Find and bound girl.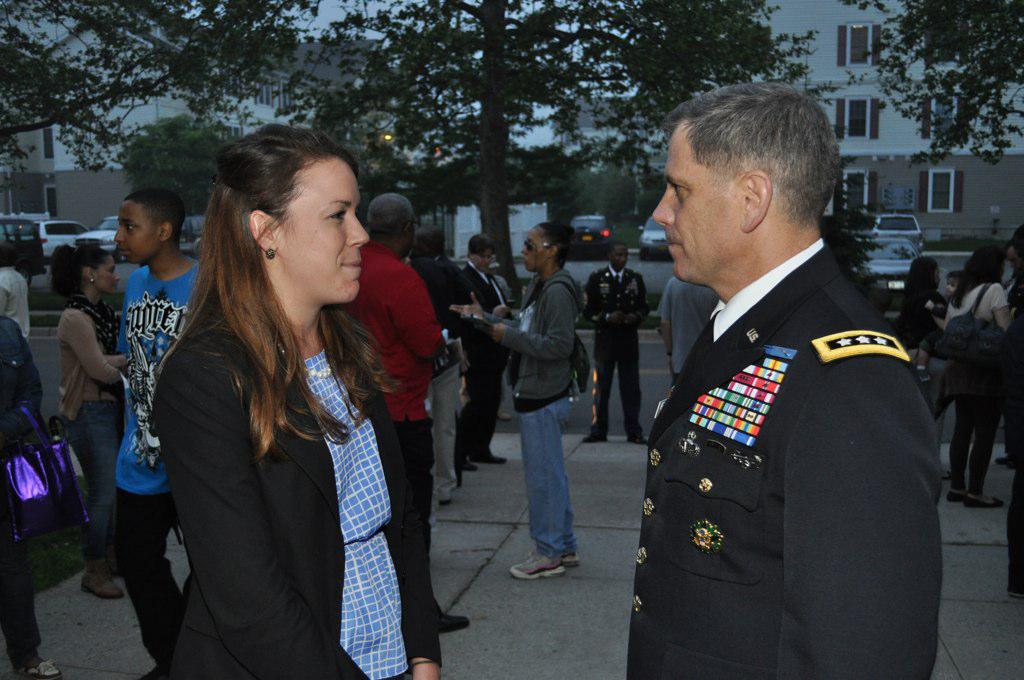
Bound: 163,121,443,679.
